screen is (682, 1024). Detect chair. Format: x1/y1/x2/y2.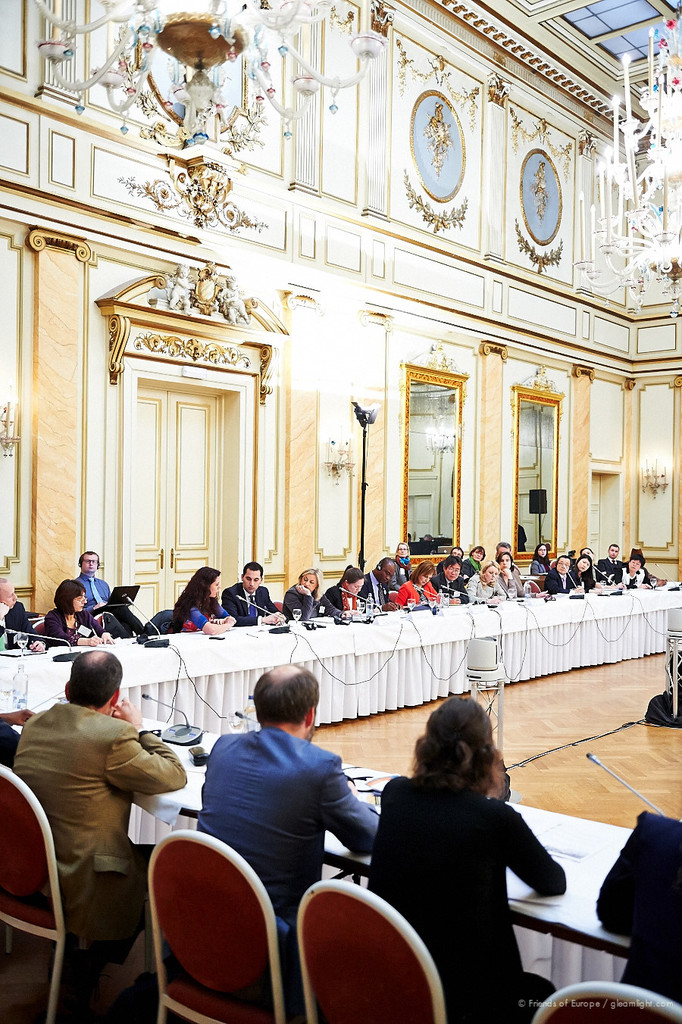
527/984/681/1023.
